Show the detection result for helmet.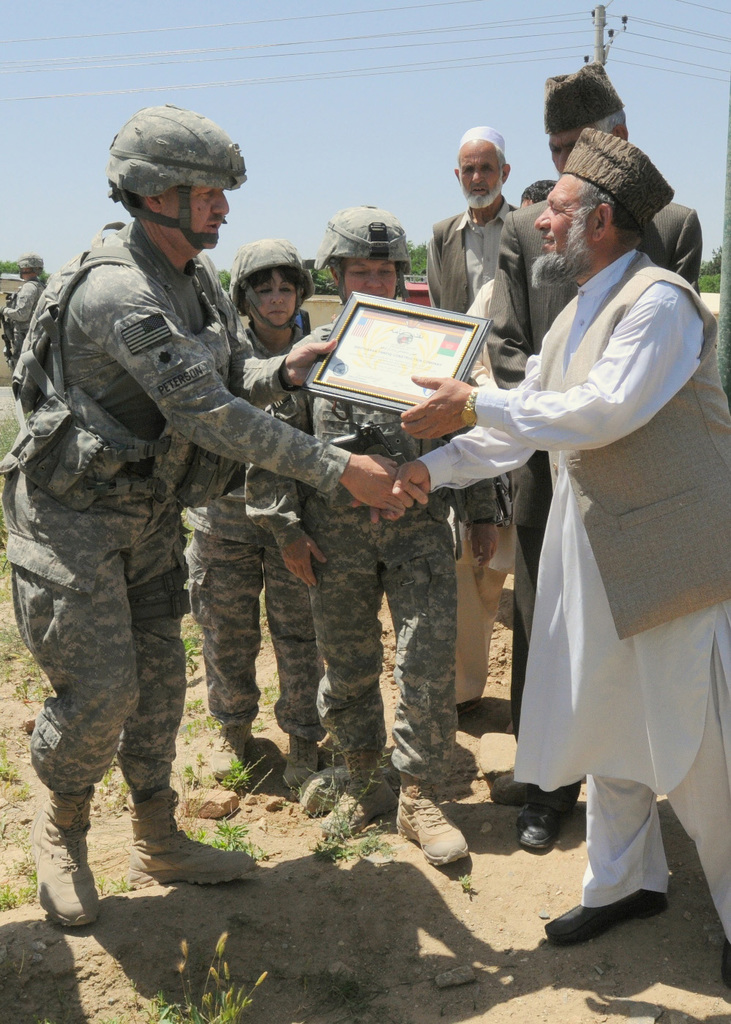
left=101, top=105, right=251, bottom=264.
